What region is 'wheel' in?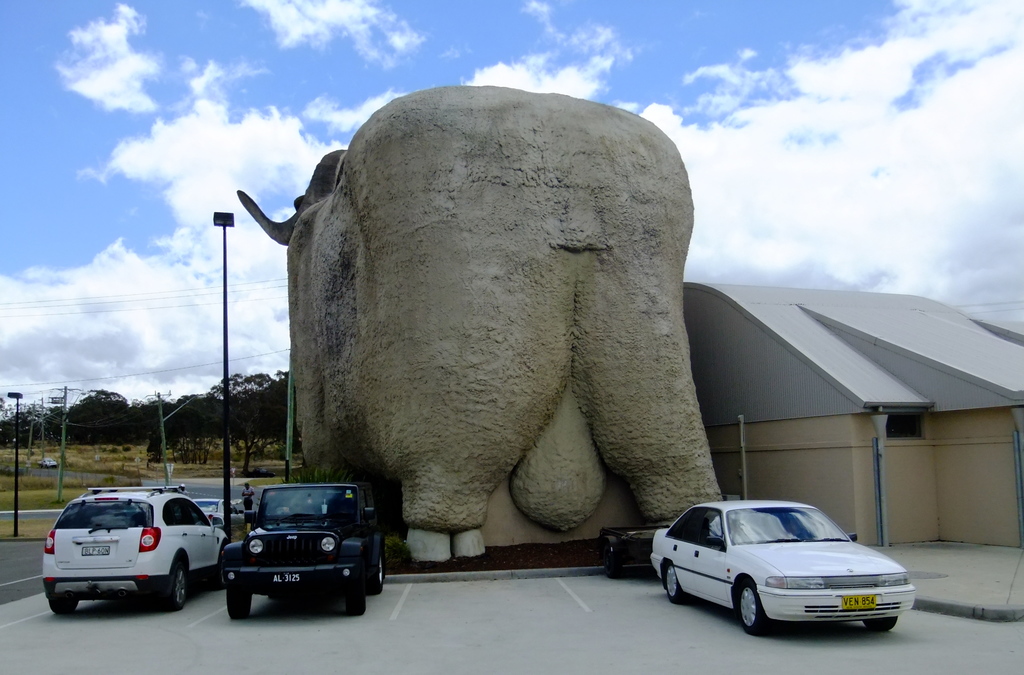
pyautogui.locateOnScreen(340, 589, 367, 621).
